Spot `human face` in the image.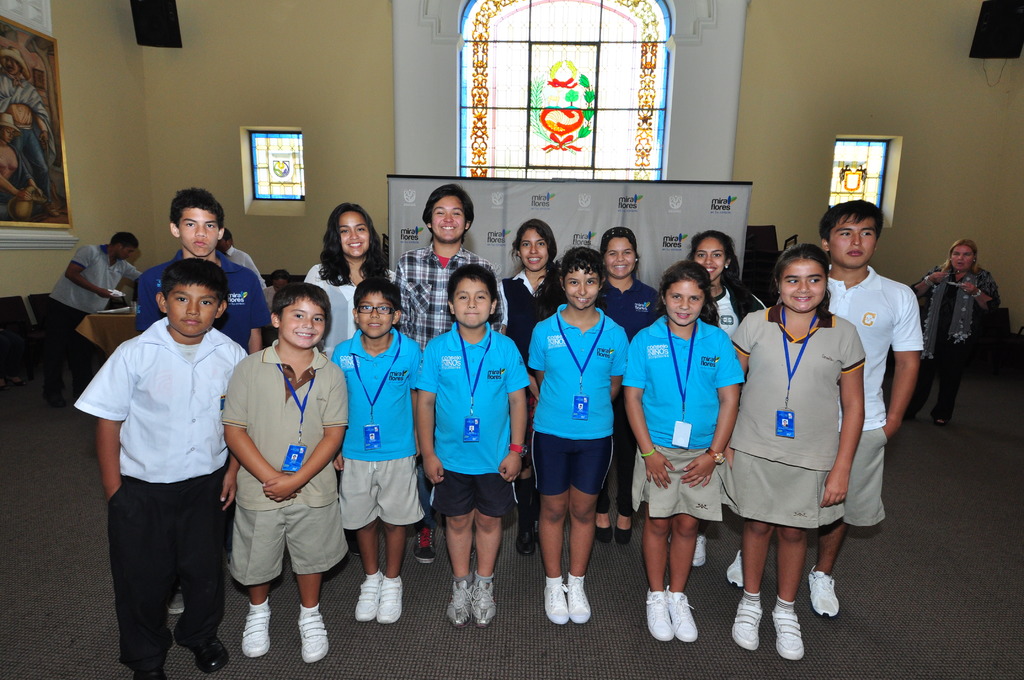
`human face` found at bbox(522, 225, 548, 269).
